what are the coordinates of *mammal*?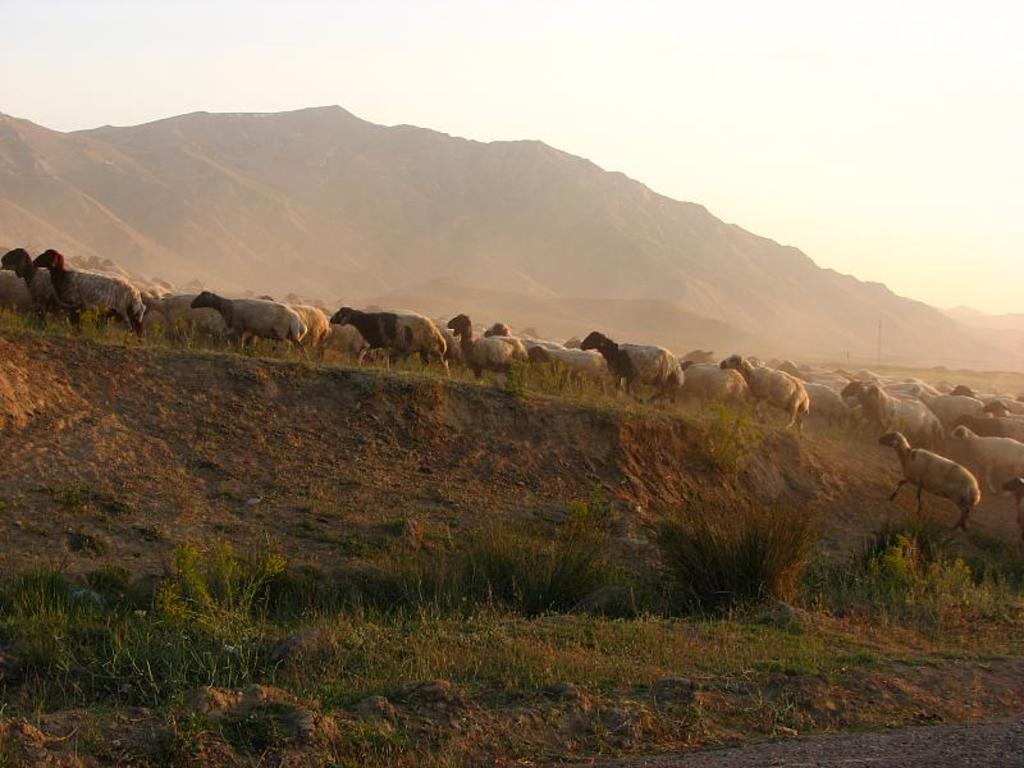
box(579, 332, 687, 406).
